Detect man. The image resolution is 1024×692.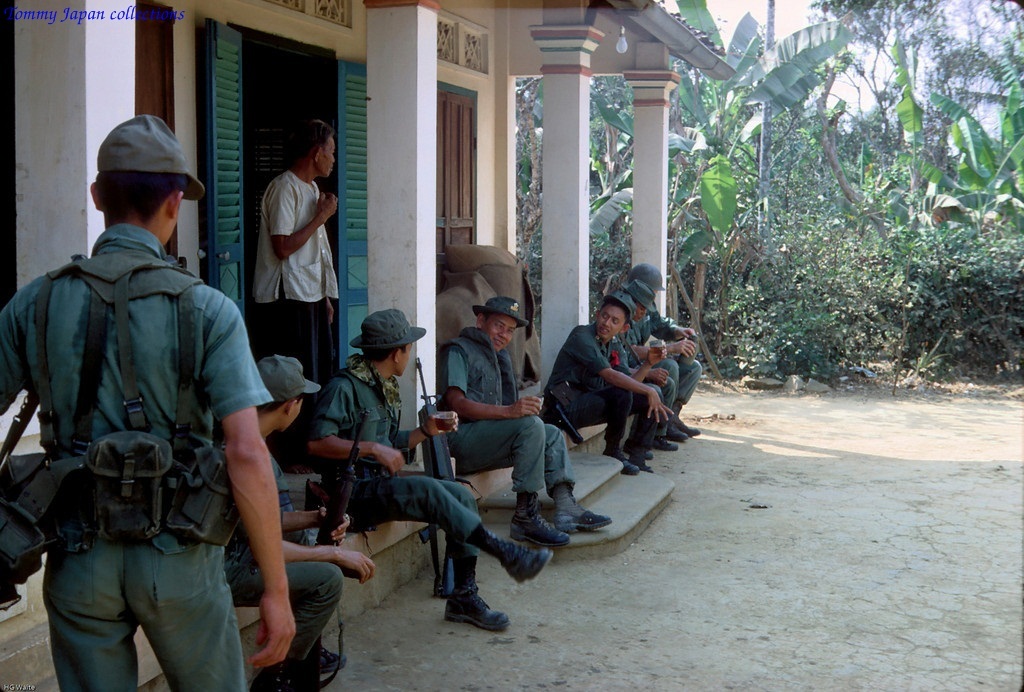
region(551, 302, 667, 475).
